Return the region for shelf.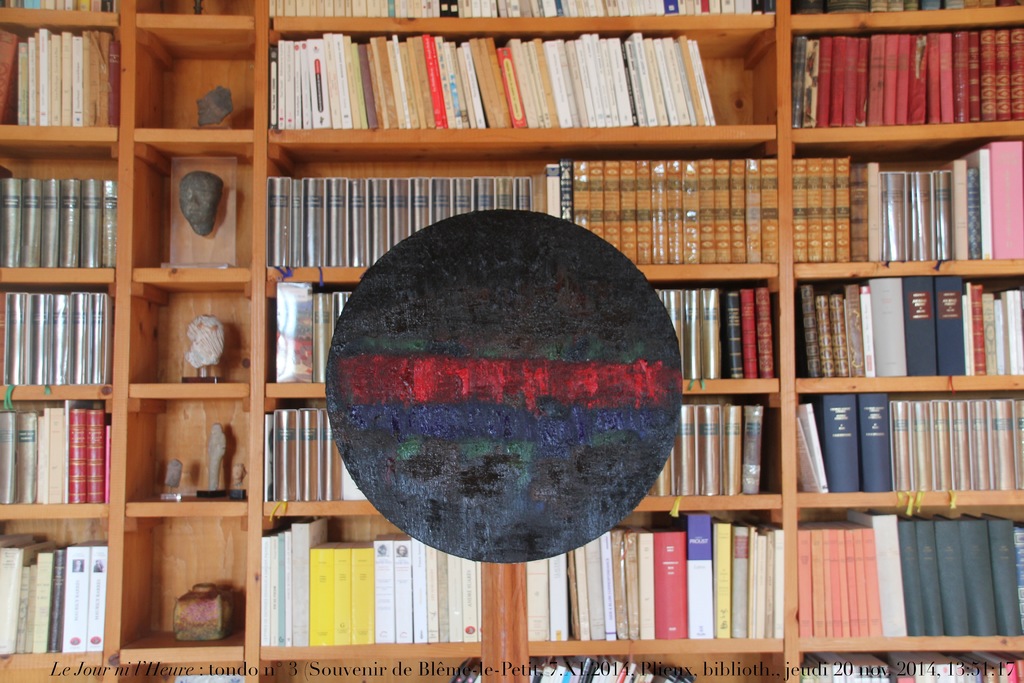
x1=781, y1=0, x2=1023, y2=19.
